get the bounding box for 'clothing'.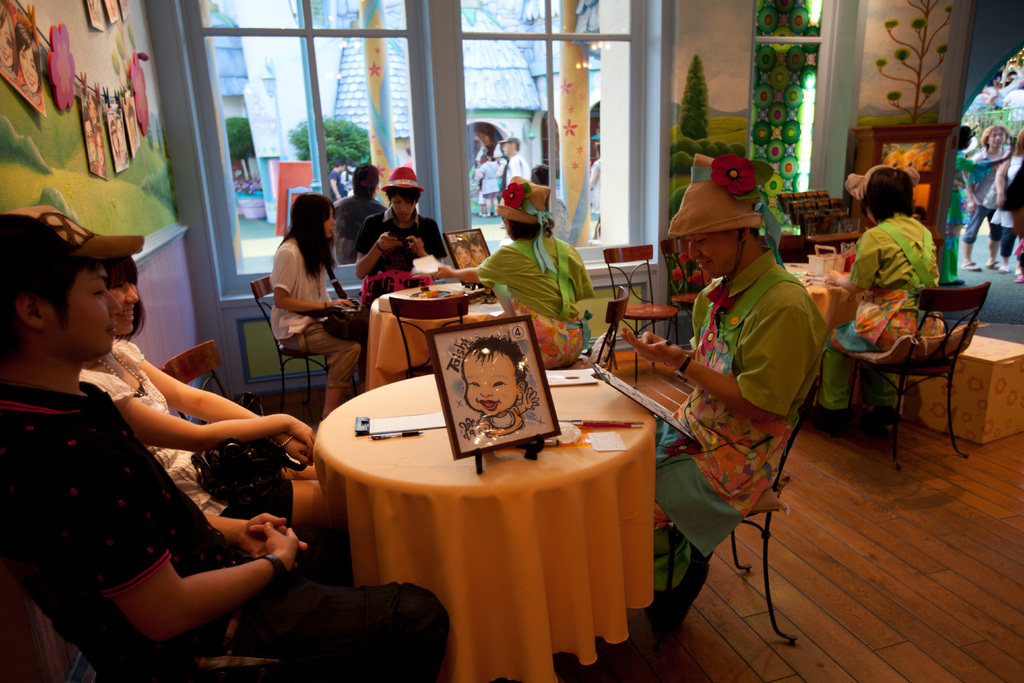
detection(269, 233, 365, 385).
